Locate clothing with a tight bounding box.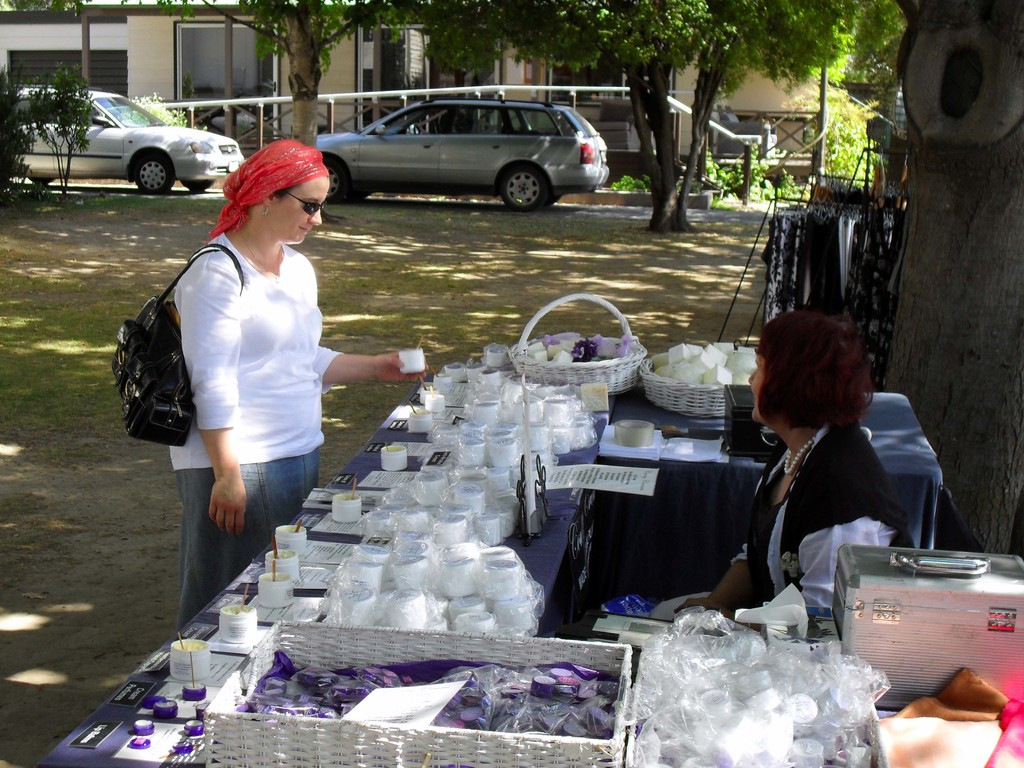
BBox(739, 426, 893, 628).
